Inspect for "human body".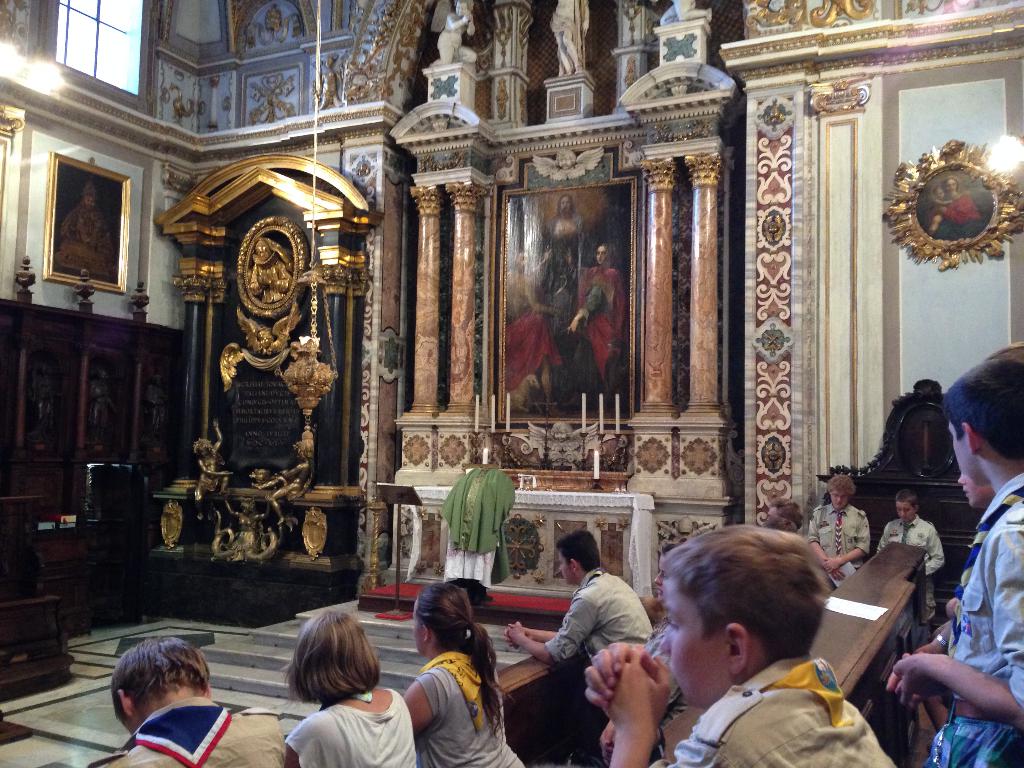
Inspection: crop(569, 262, 628, 389).
